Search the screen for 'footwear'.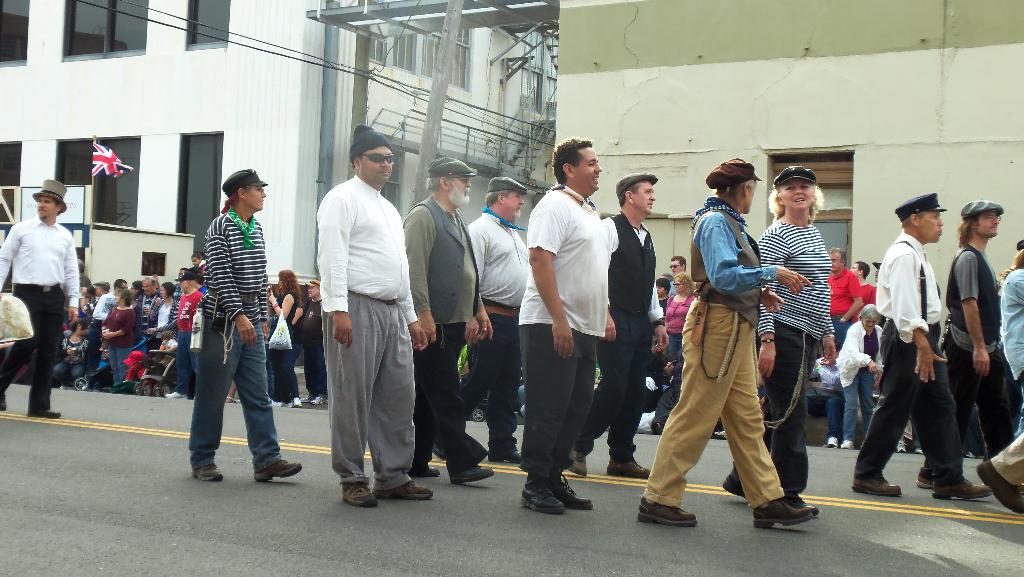
Found at left=449, top=462, right=495, bottom=483.
